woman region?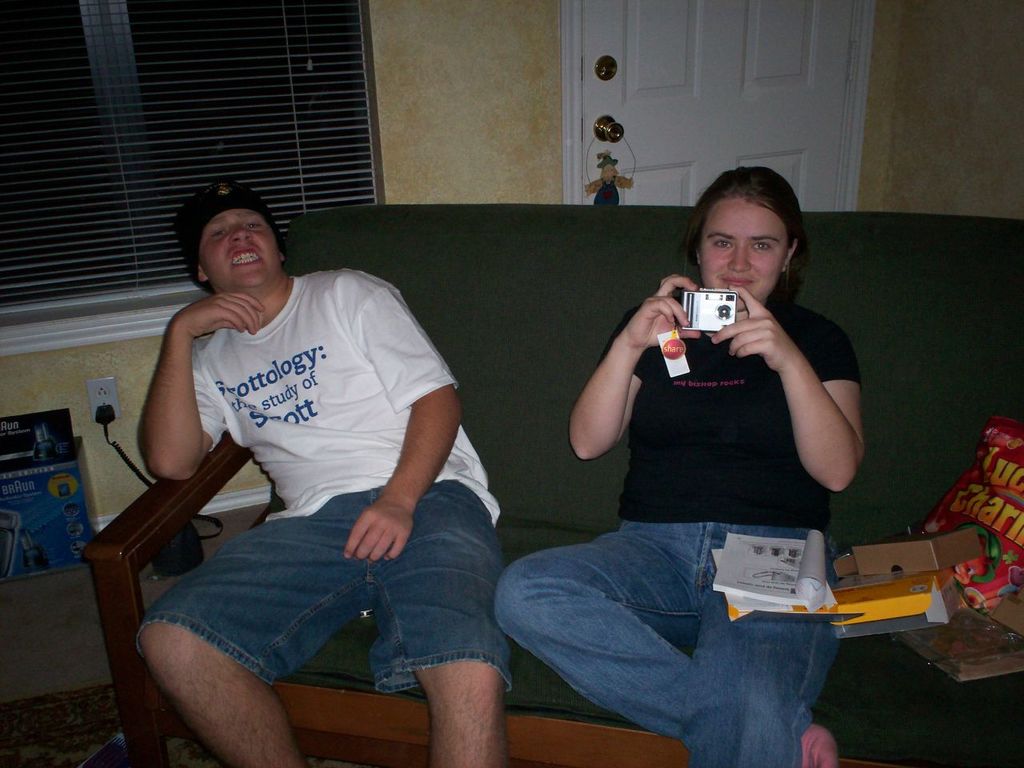
<bbox>559, 164, 874, 694</bbox>
